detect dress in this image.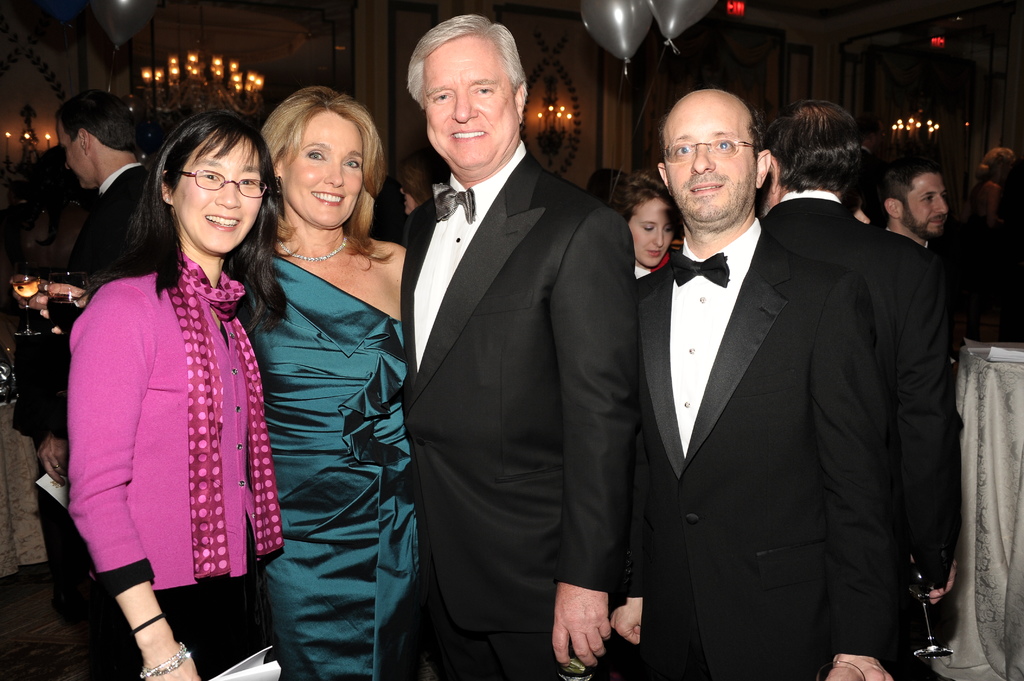
Detection: select_region(234, 255, 420, 680).
